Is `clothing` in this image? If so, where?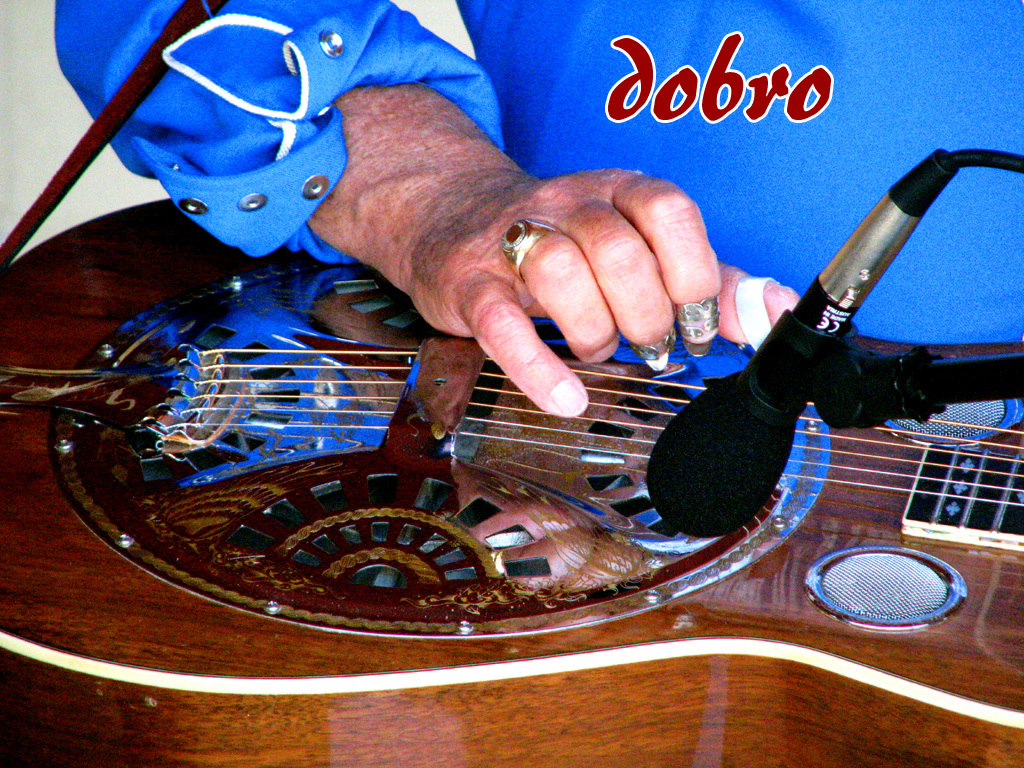
Yes, at 55 0 1023 415.
